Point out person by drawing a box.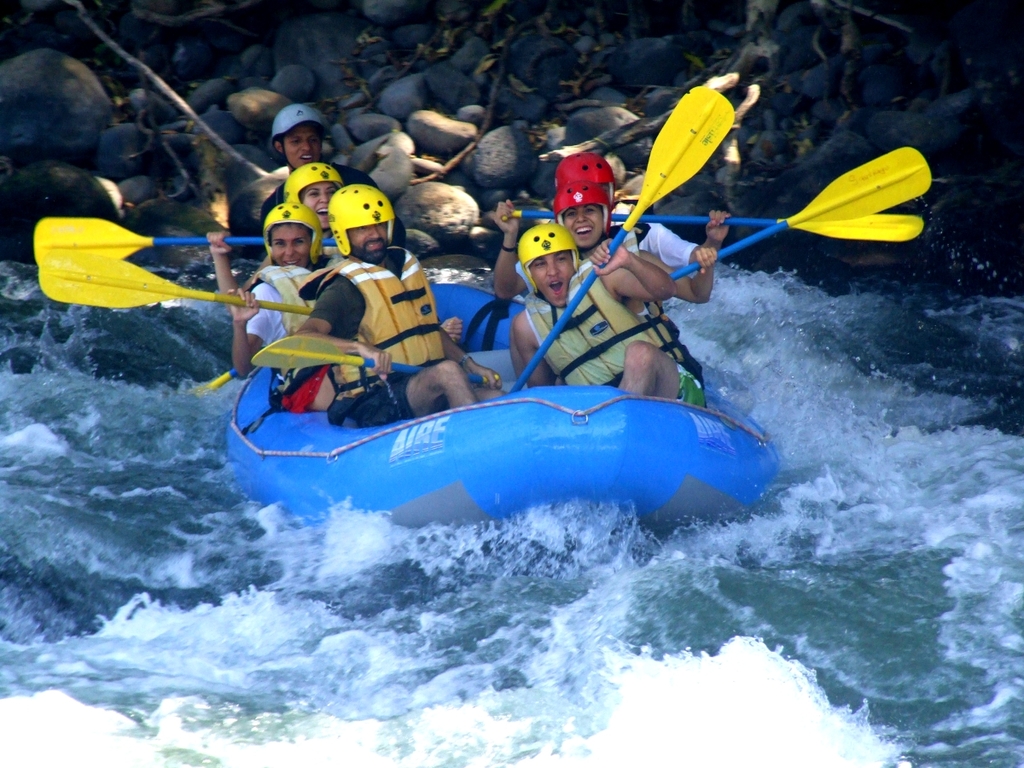
(left=282, top=163, right=335, bottom=247).
